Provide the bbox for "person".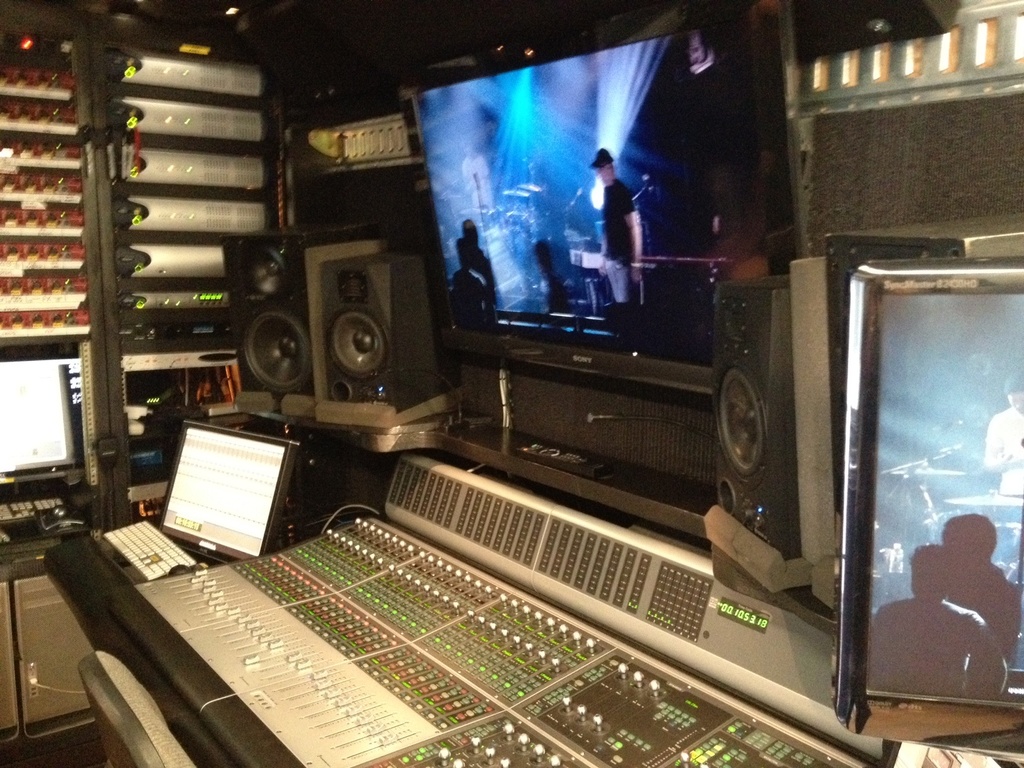
<region>460, 135, 496, 213</region>.
